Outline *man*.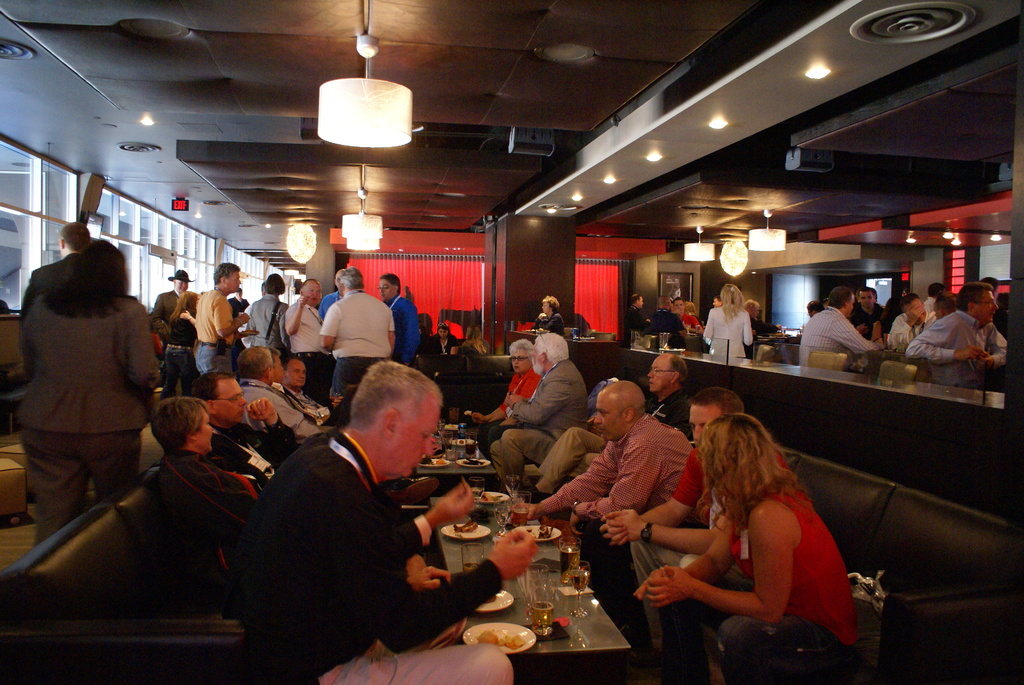
Outline: [left=905, top=282, right=1011, bottom=393].
